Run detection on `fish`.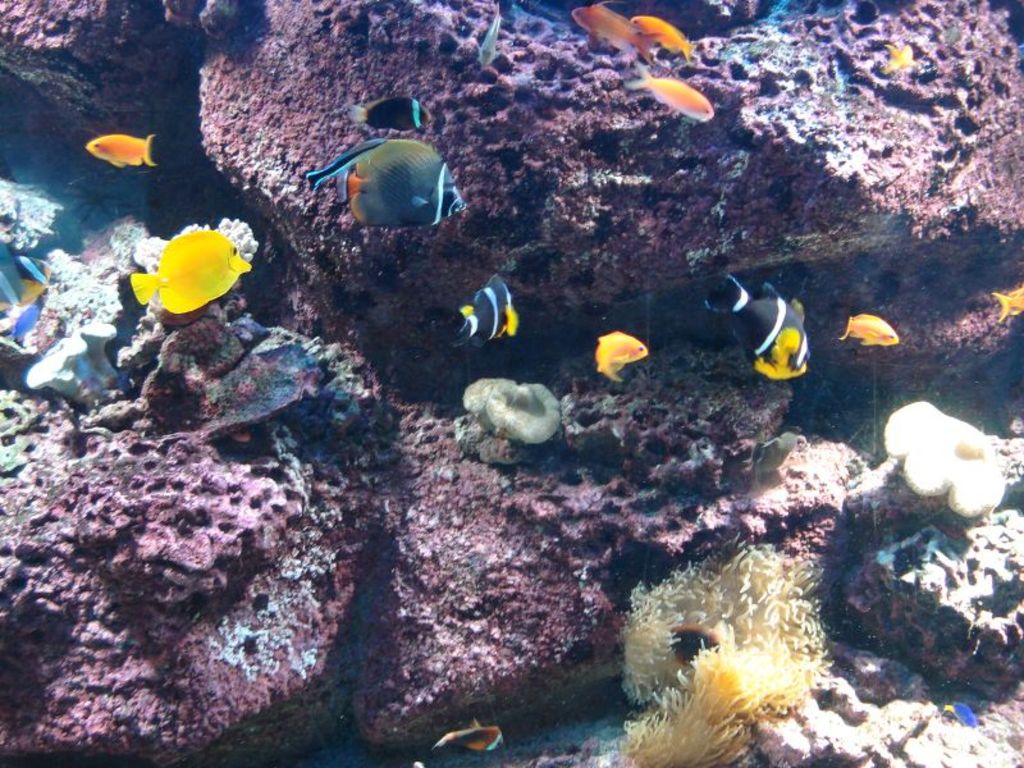
Result: detection(572, 0, 667, 67).
